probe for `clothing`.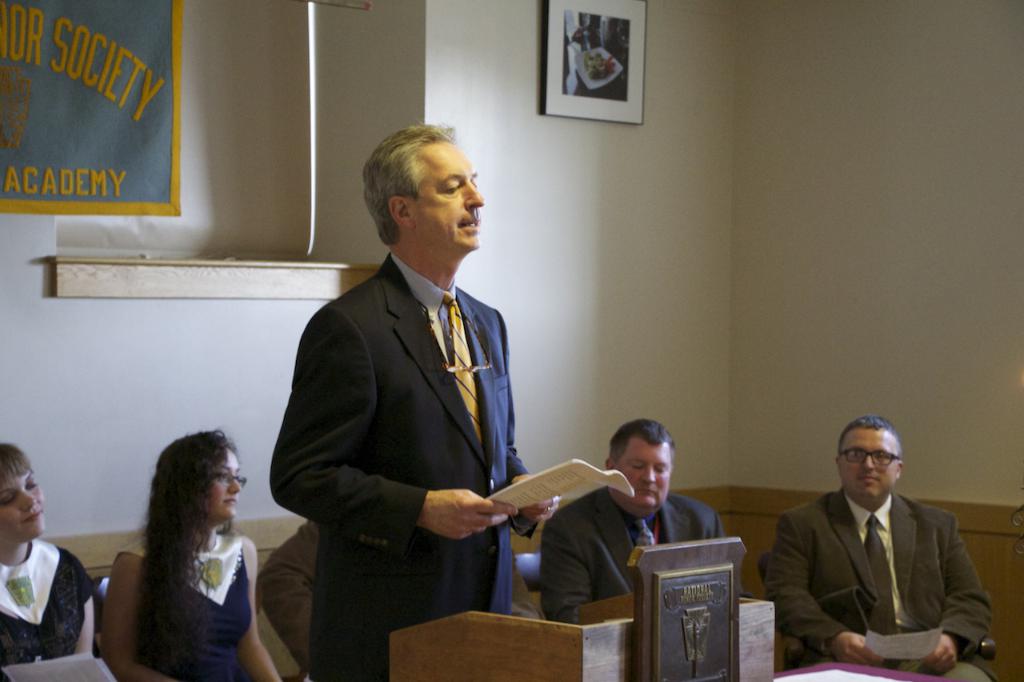
Probe result: Rect(777, 461, 994, 678).
